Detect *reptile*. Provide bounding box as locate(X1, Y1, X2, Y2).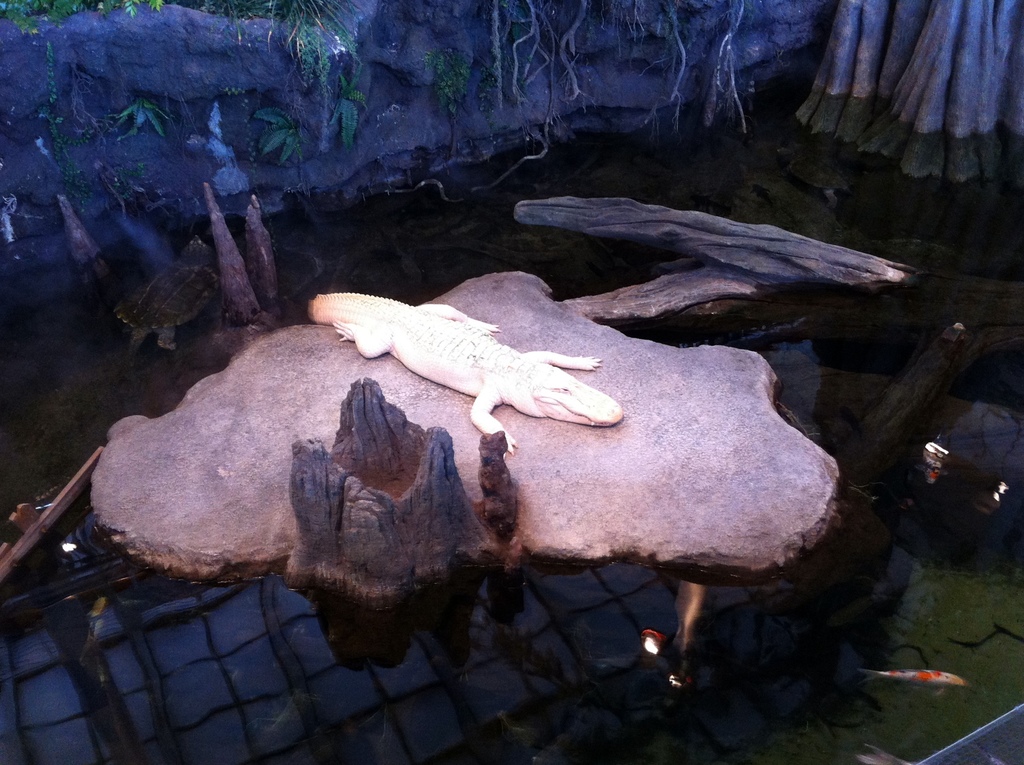
locate(304, 293, 624, 457).
